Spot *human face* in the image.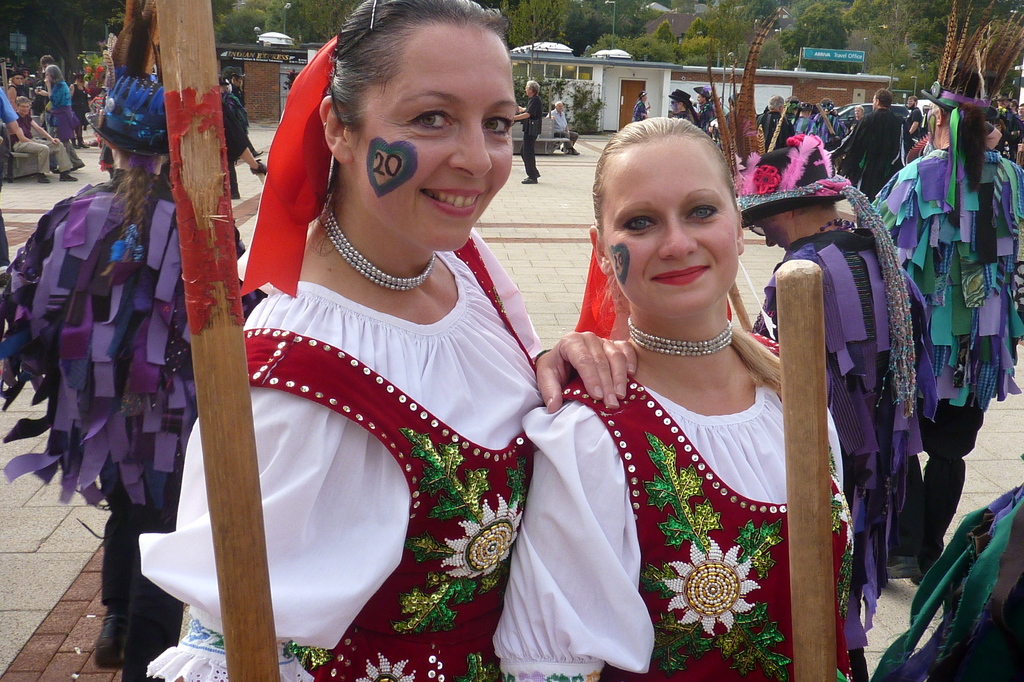
*human face* found at 669 99 678 113.
